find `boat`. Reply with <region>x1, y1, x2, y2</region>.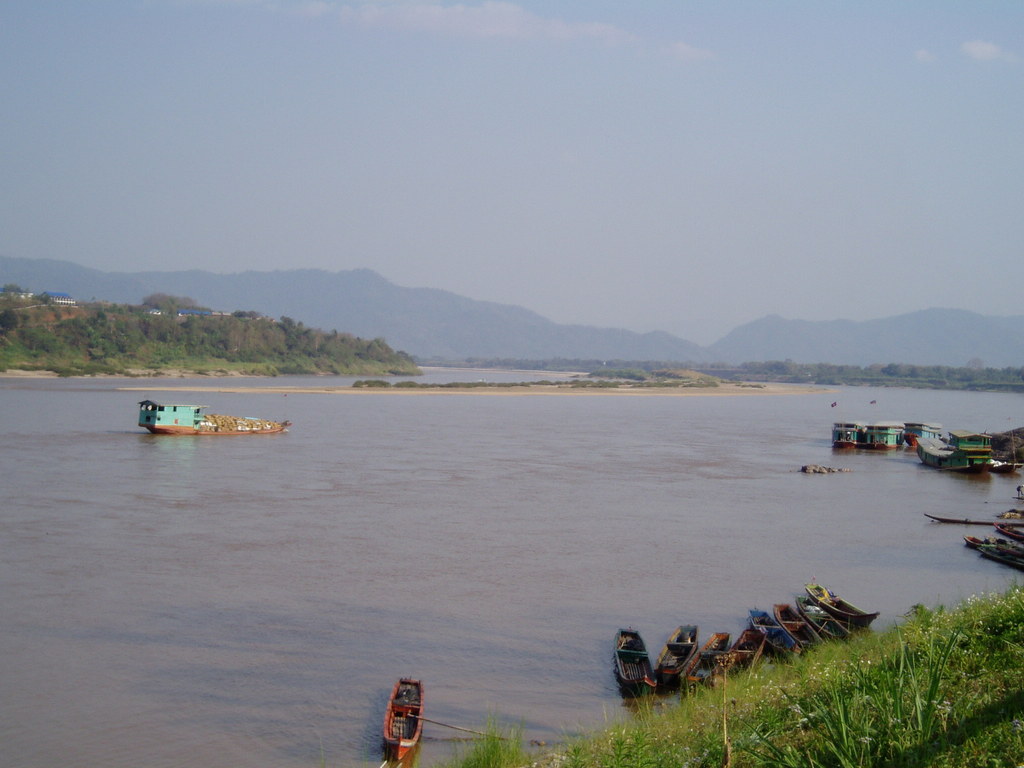
<region>913, 425, 996, 468</region>.
